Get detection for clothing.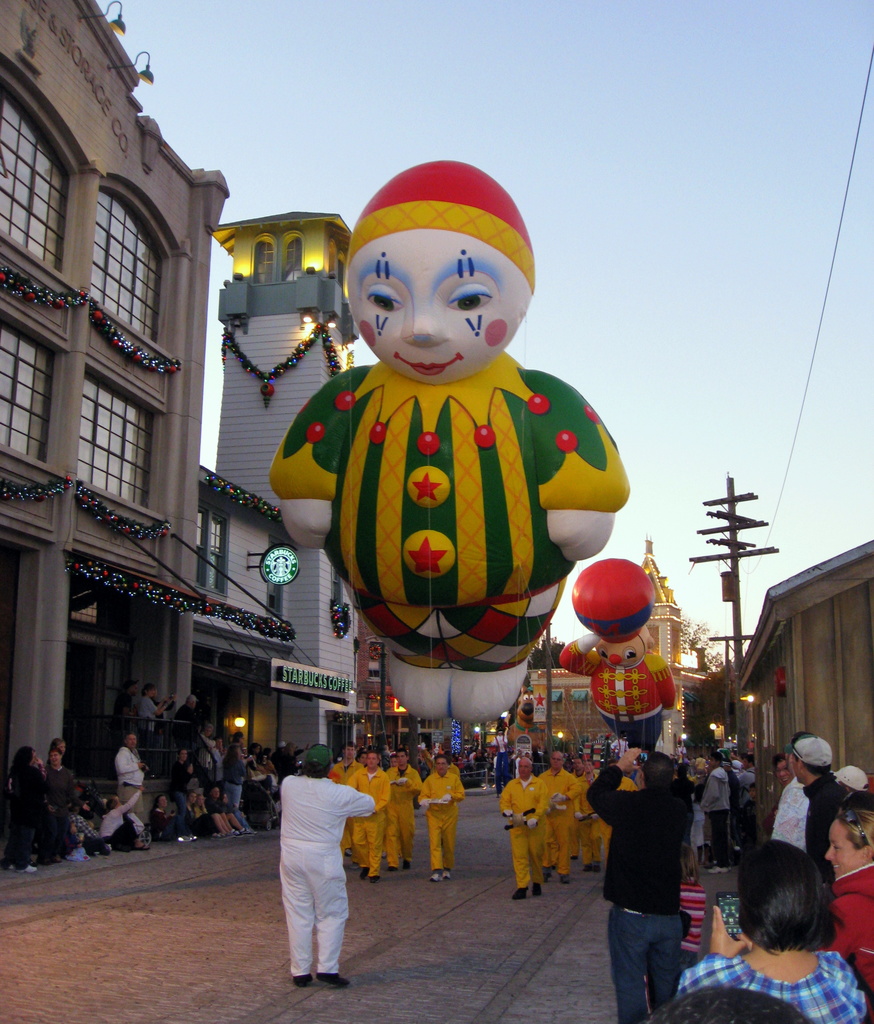
Detection: box=[425, 766, 459, 867].
